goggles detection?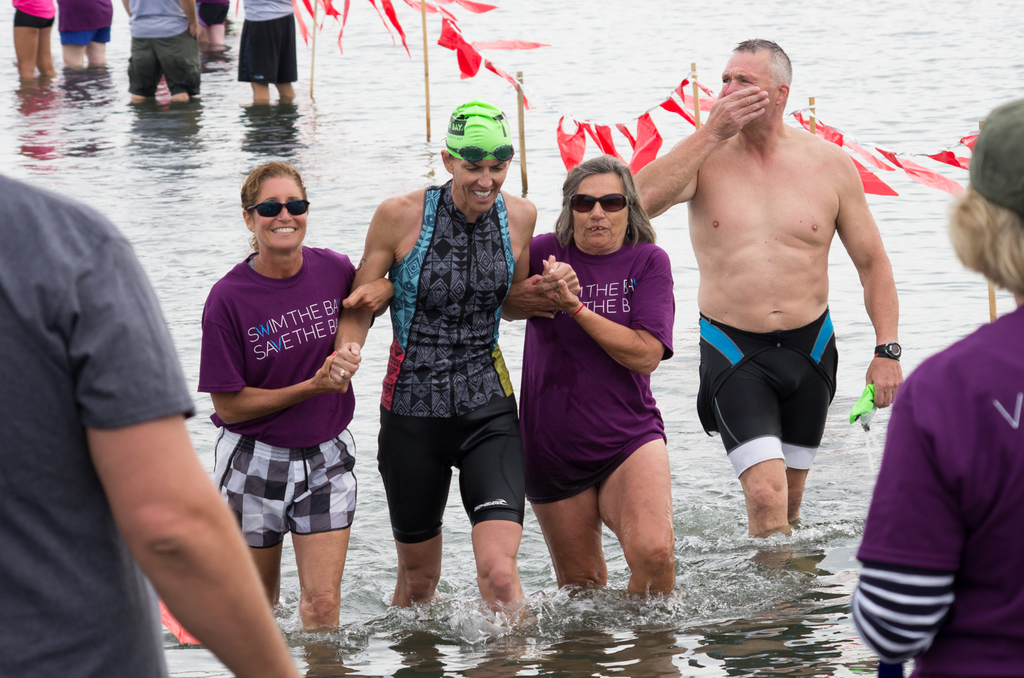
box=[568, 190, 629, 214]
